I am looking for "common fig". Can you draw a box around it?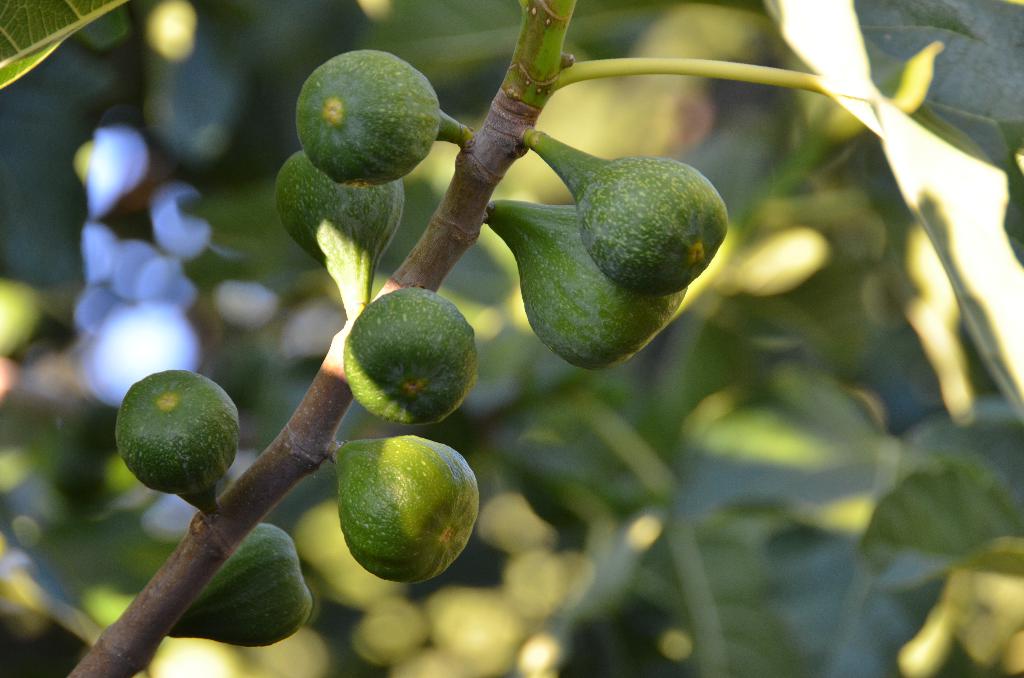
Sure, the bounding box is locate(295, 44, 440, 186).
